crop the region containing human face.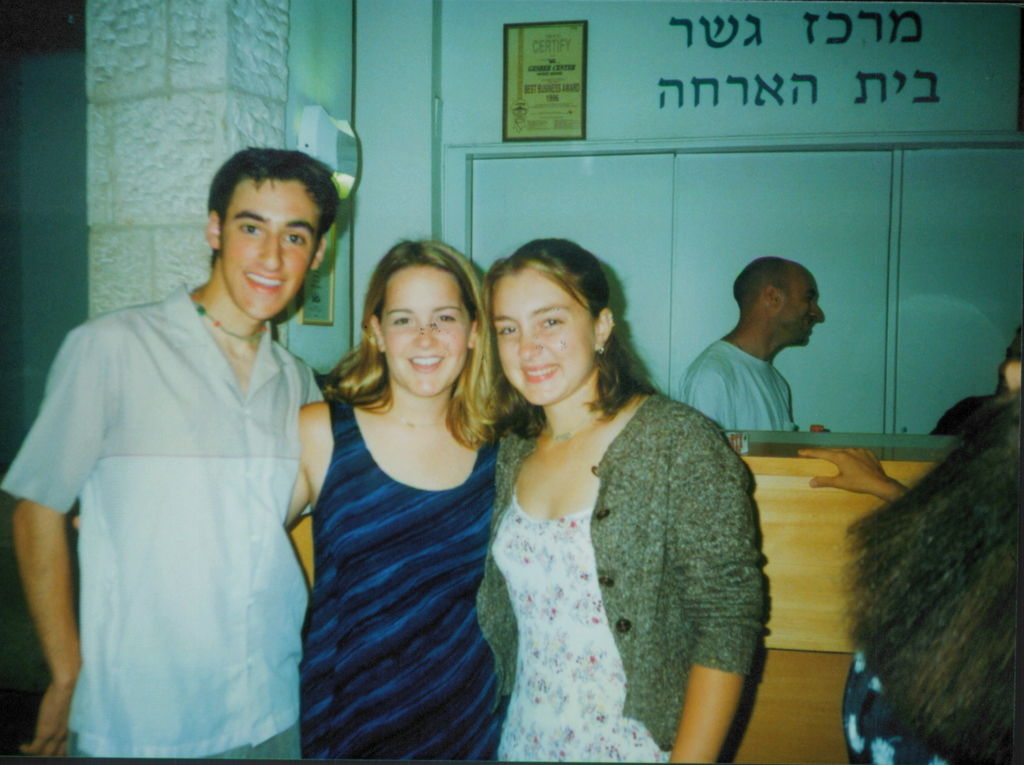
Crop region: [x1=219, y1=174, x2=318, y2=319].
